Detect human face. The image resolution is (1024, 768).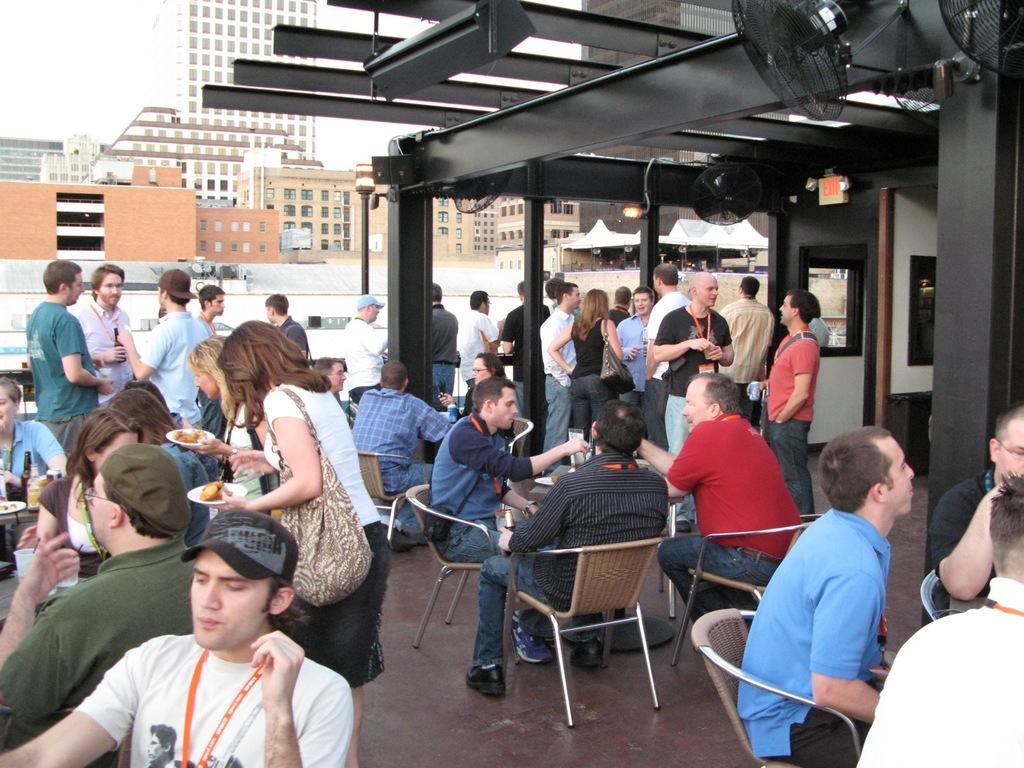
rect(887, 439, 915, 511).
